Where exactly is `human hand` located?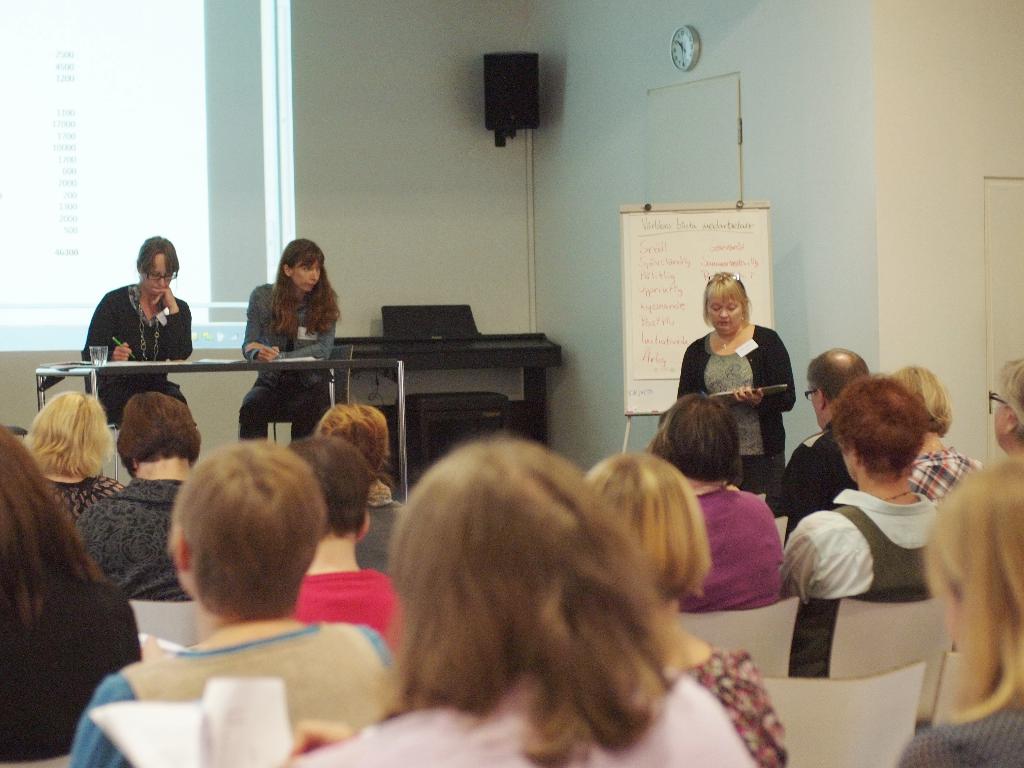
Its bounding box is (148,287,177,308).
